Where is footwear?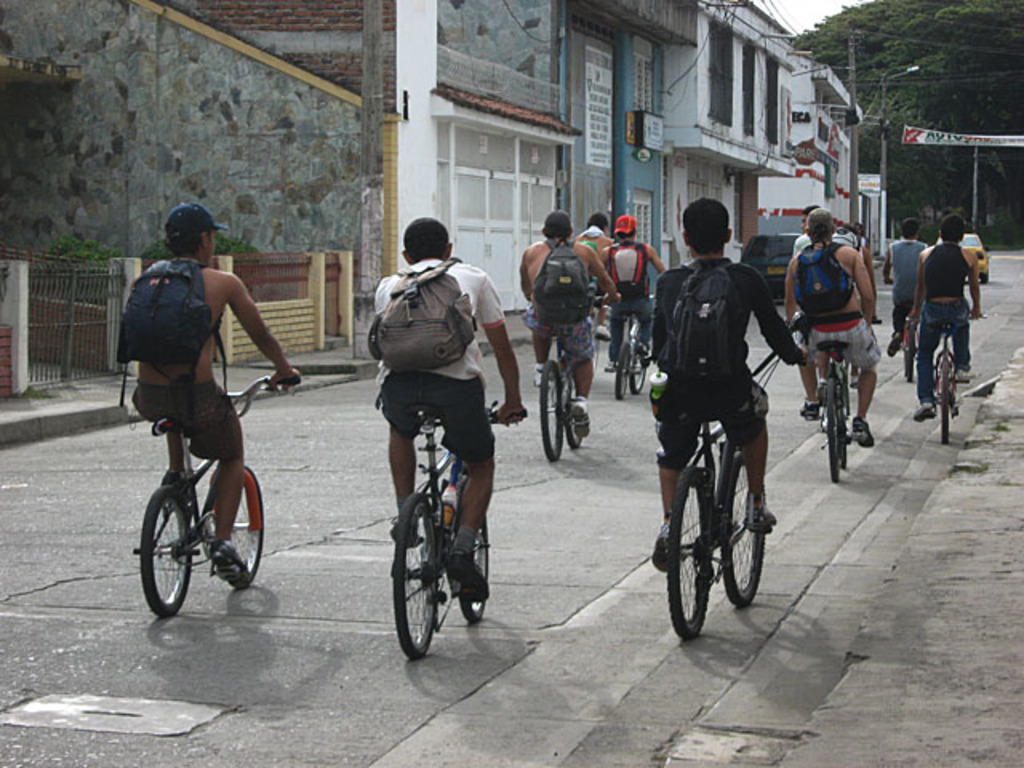
(853,414,874,450).
